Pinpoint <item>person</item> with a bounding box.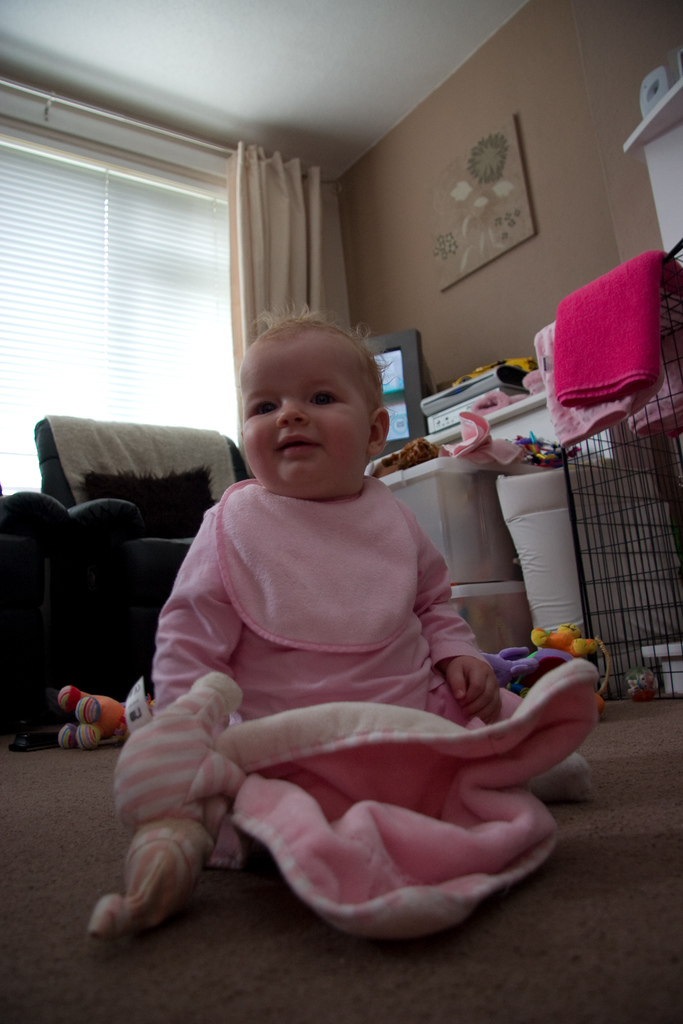
select_region(147, 302, 596, 796).
